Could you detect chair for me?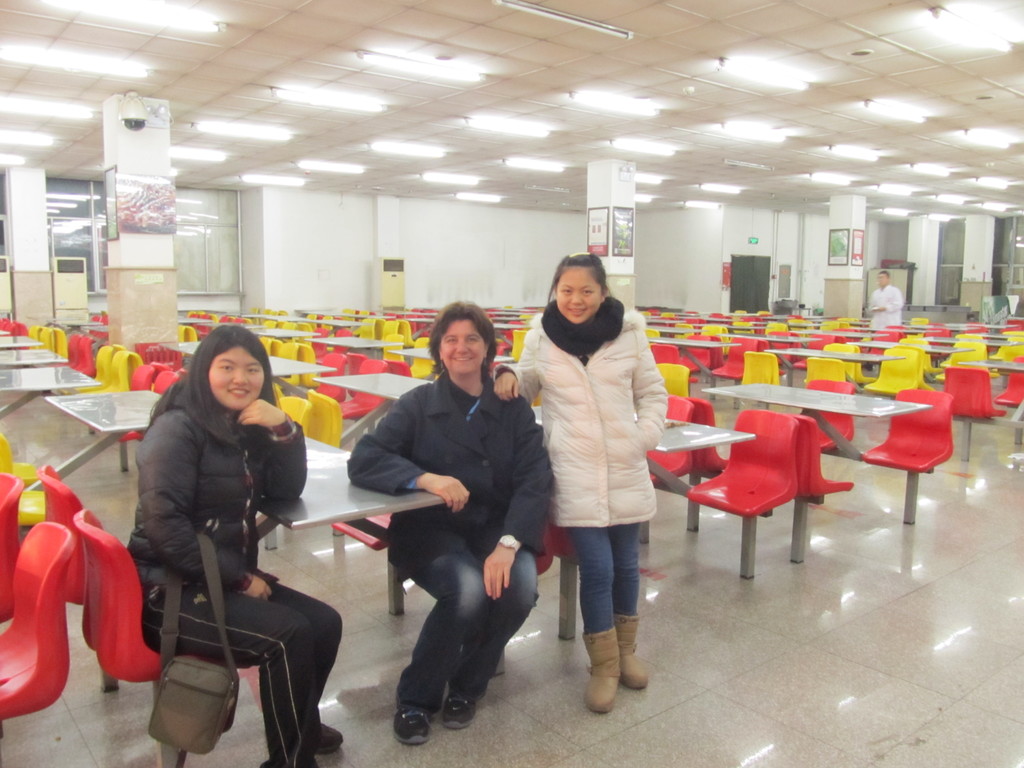
Detection result: [left=680, top=387, right=734, bottom=529].
